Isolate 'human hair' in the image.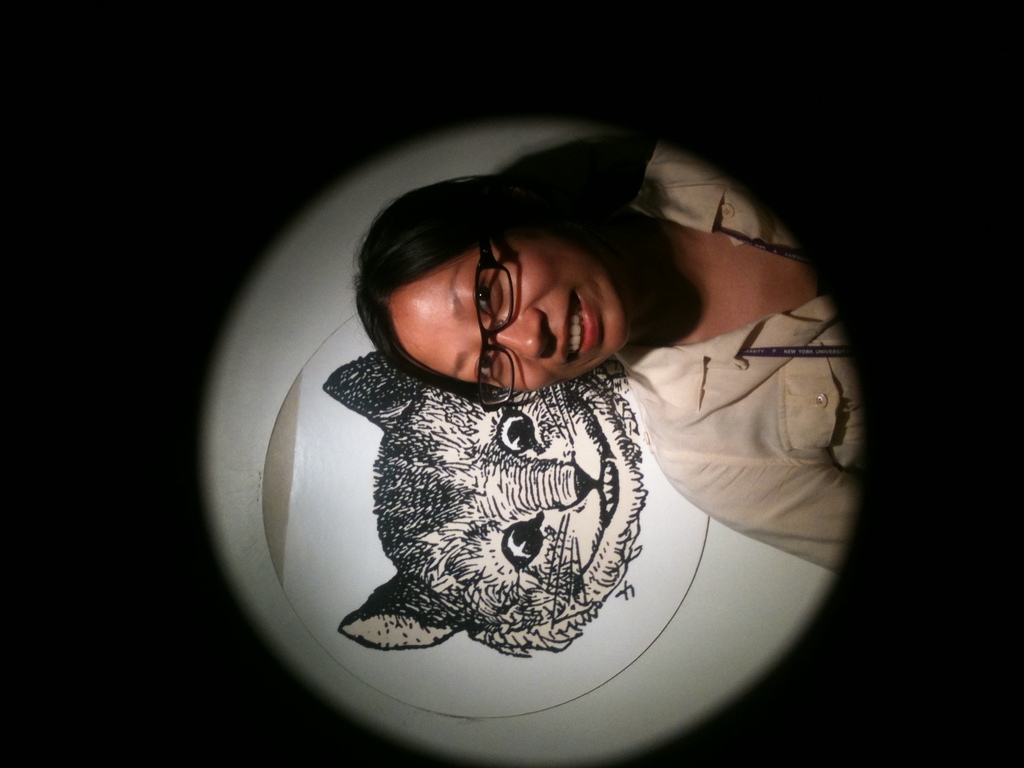
Isolated region: (left=355, top=150, right=634, bottom=397).
